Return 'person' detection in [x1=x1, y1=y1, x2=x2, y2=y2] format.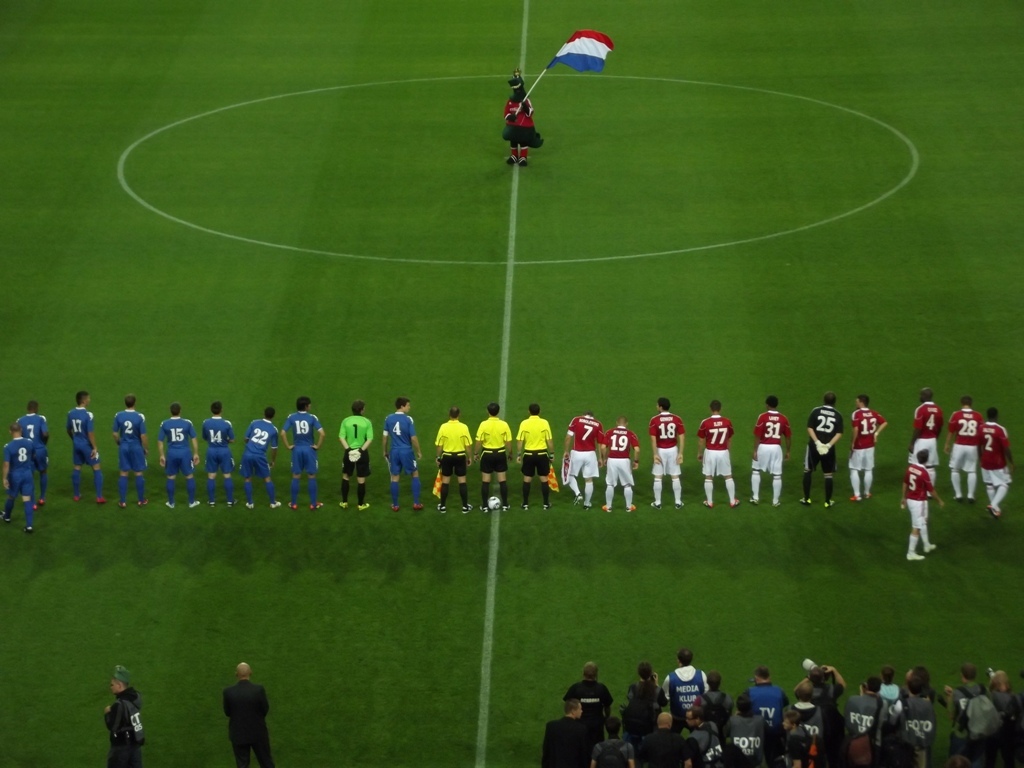
[x1=284, y1=395, x2=326, y2=512].
